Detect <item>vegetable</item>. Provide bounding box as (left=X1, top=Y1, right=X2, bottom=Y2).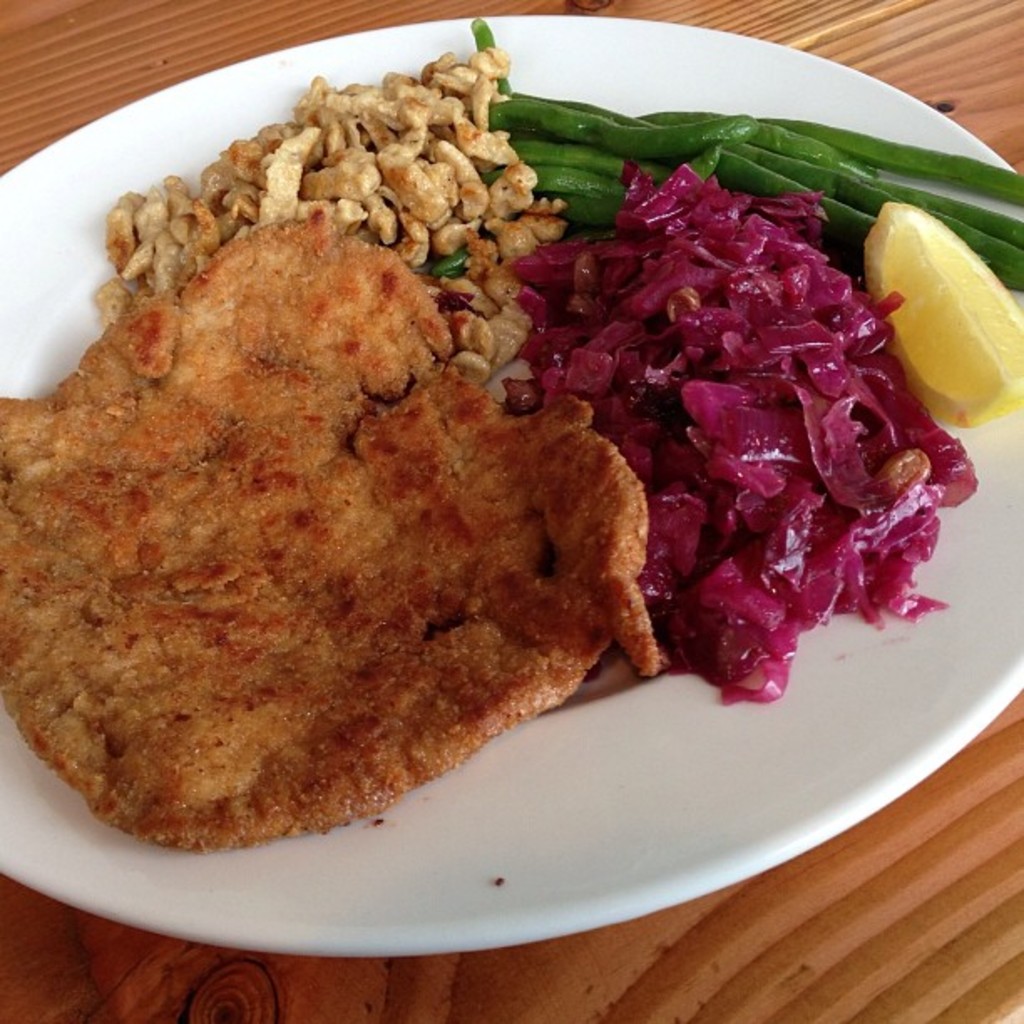
(left=470, top=15, right=1022, bottom=301).
